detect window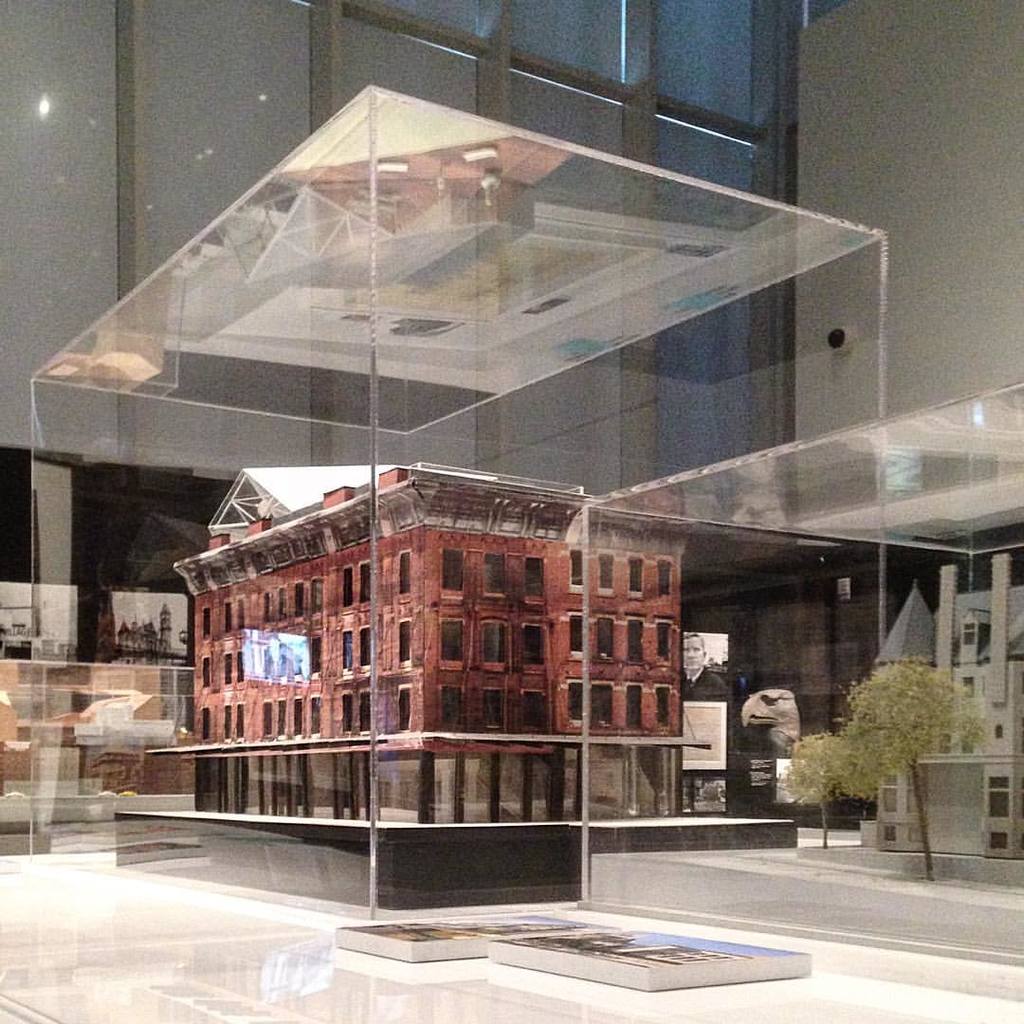
bbox=(343, 692, 360, 731)
